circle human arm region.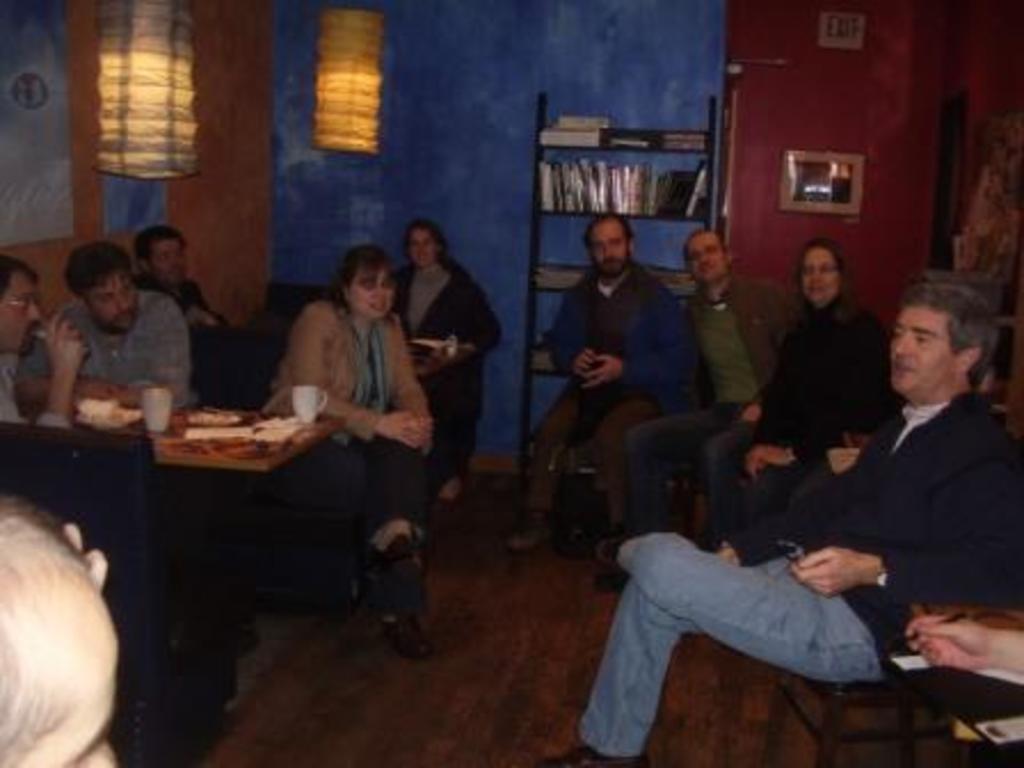
Region: l=789, t=455, r=1022, b=597.
